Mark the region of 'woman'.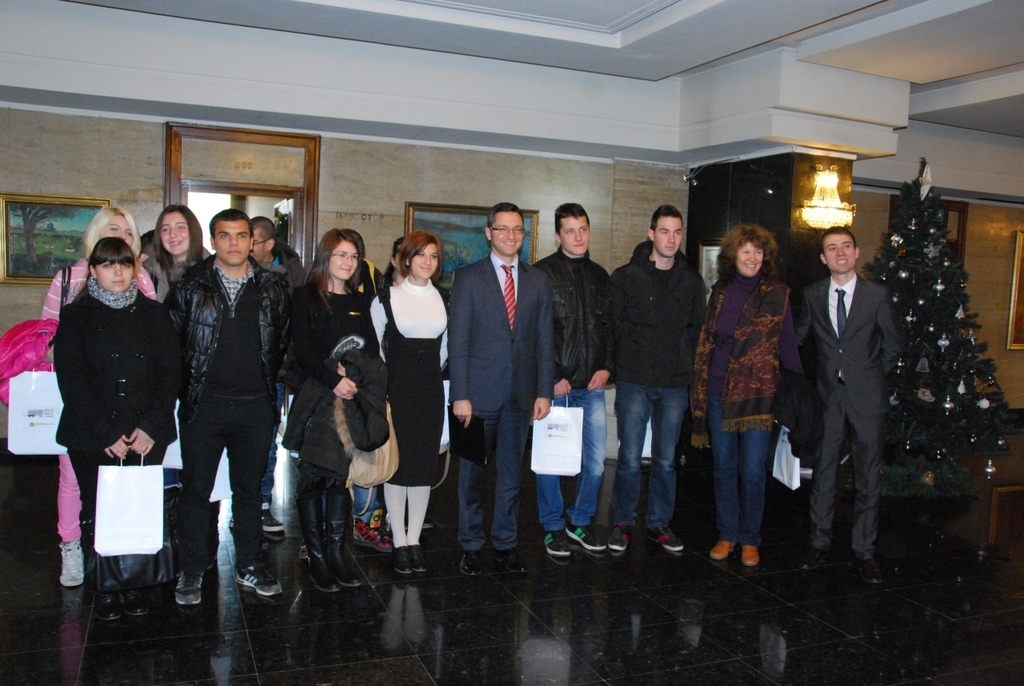
Region: <region>1, 208, 156, 584</region>.
